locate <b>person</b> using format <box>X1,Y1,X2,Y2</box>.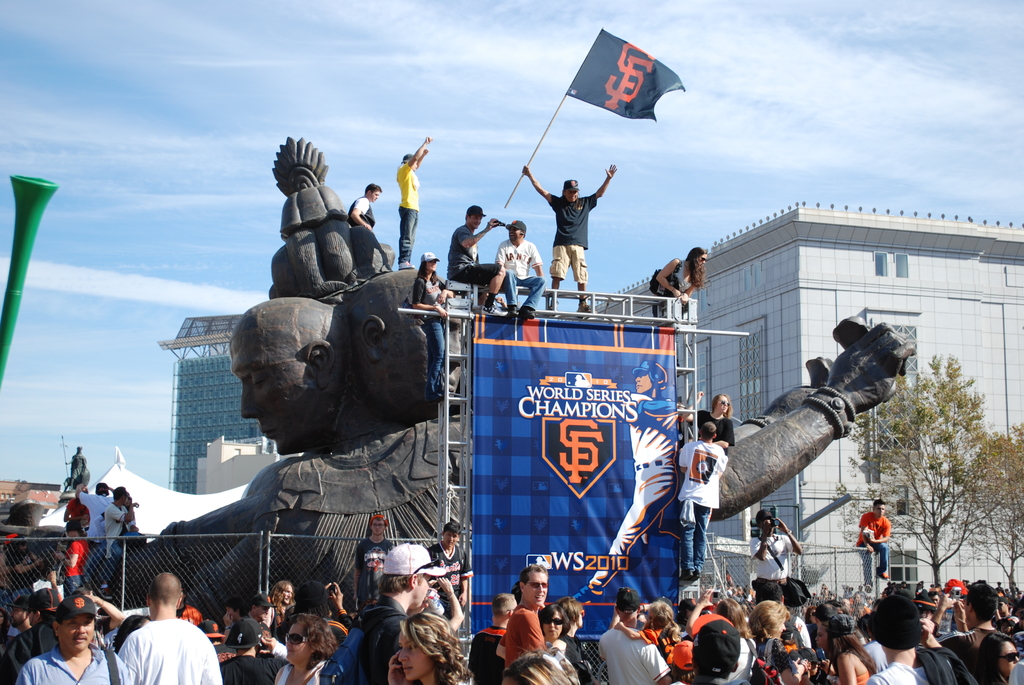
<box>72,479,114,539</box>.
